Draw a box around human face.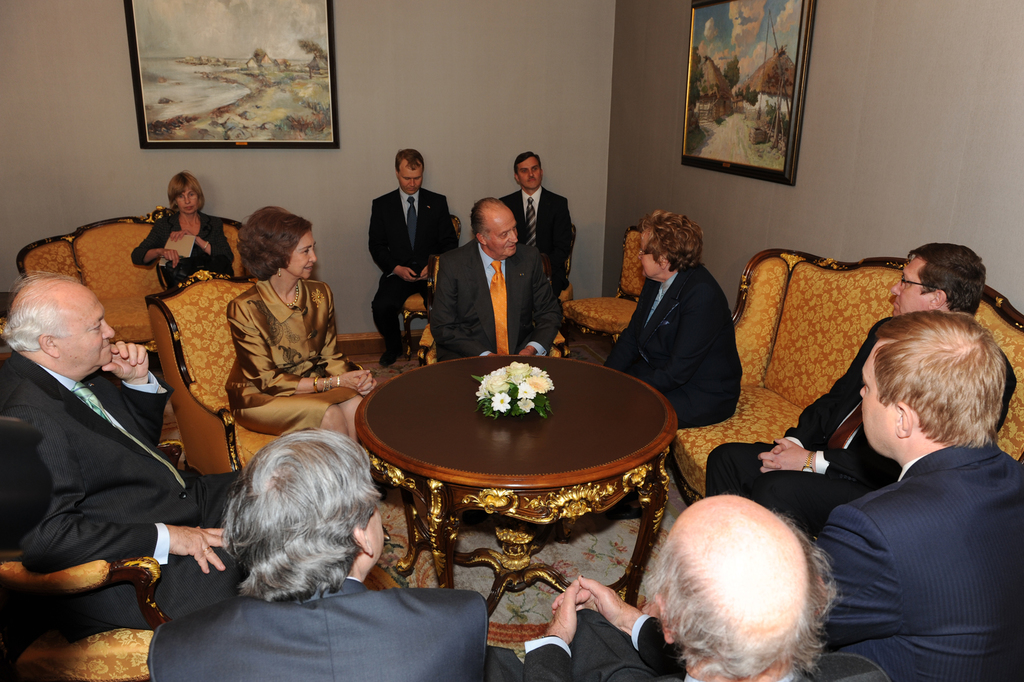
(518,152,542,193).
